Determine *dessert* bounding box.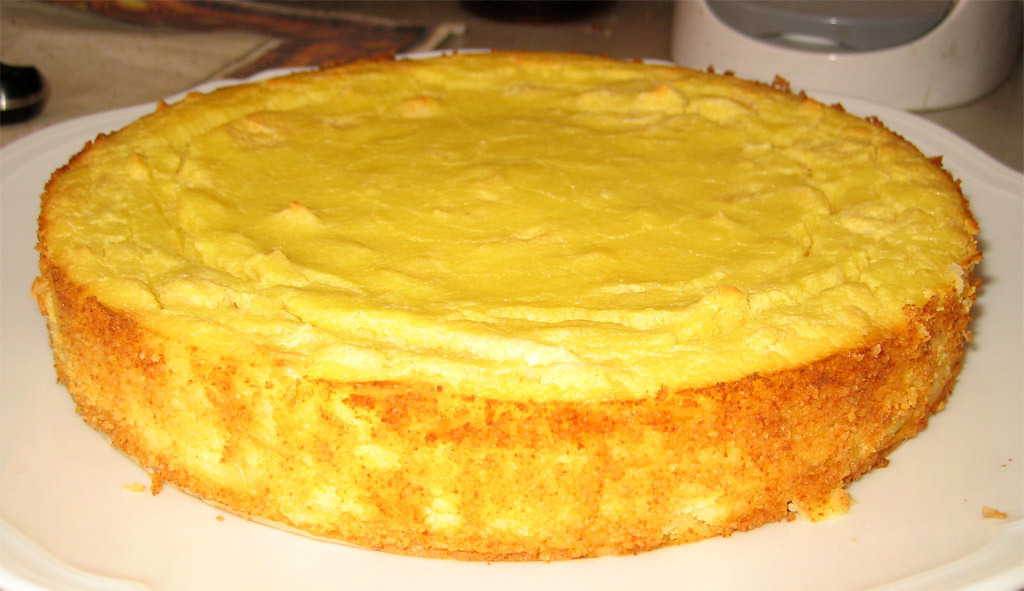
Determined: bbox=(72, 25, 989, 570).
